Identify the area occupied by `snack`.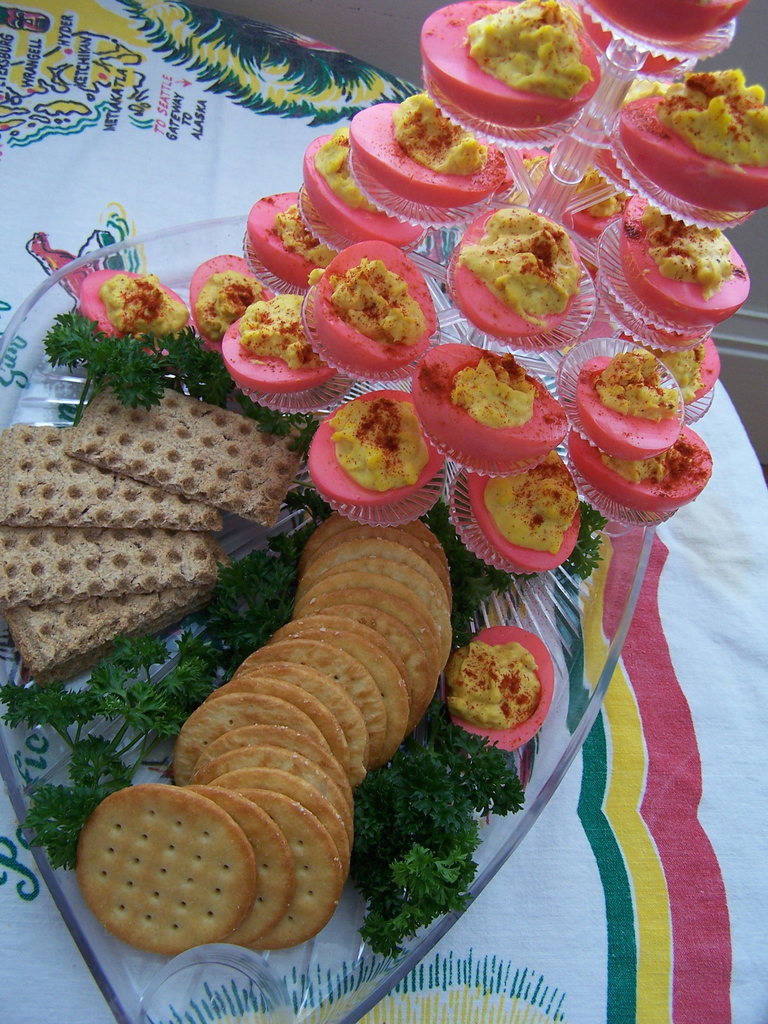
Area: left=62, top=375, right=307, bottom=528.
